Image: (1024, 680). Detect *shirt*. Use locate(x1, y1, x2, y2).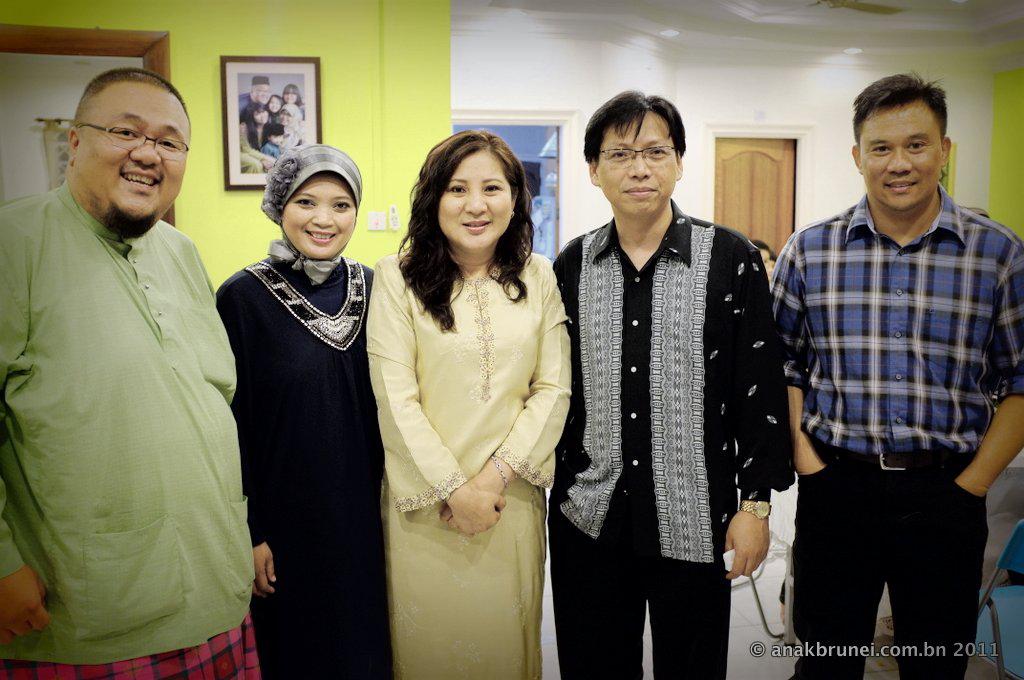
locate(794, 137, 1000, 477).
